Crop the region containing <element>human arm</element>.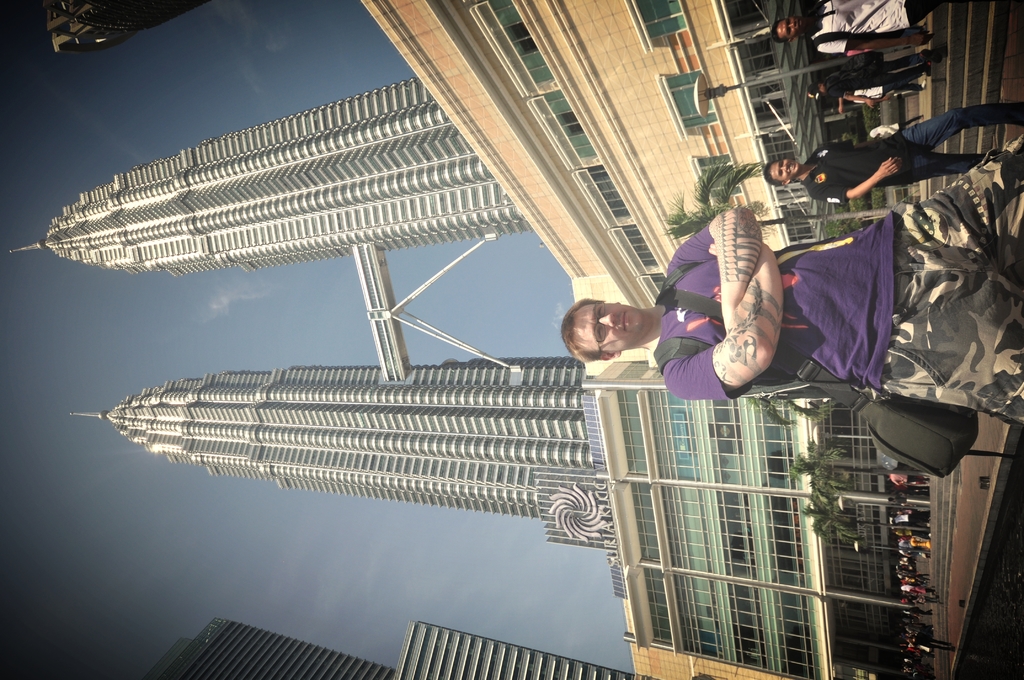
Crop region: l=845, t=93, r=881, b=111.
